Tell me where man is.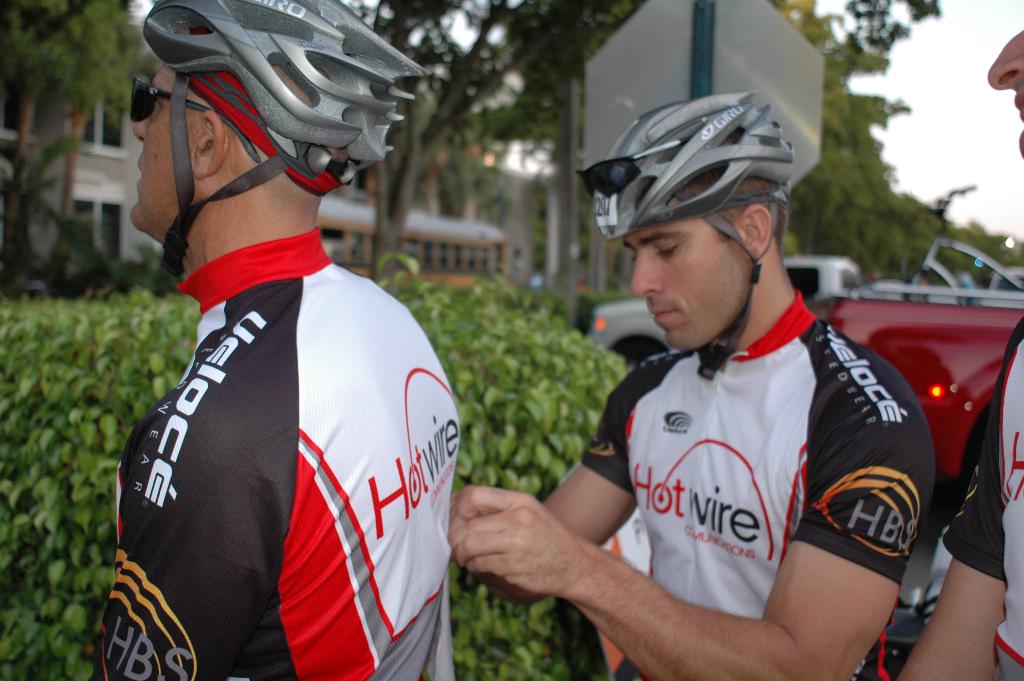
man is at {"x1": 899, "y1": 29, "x2": 1023, "y2": 680}.
